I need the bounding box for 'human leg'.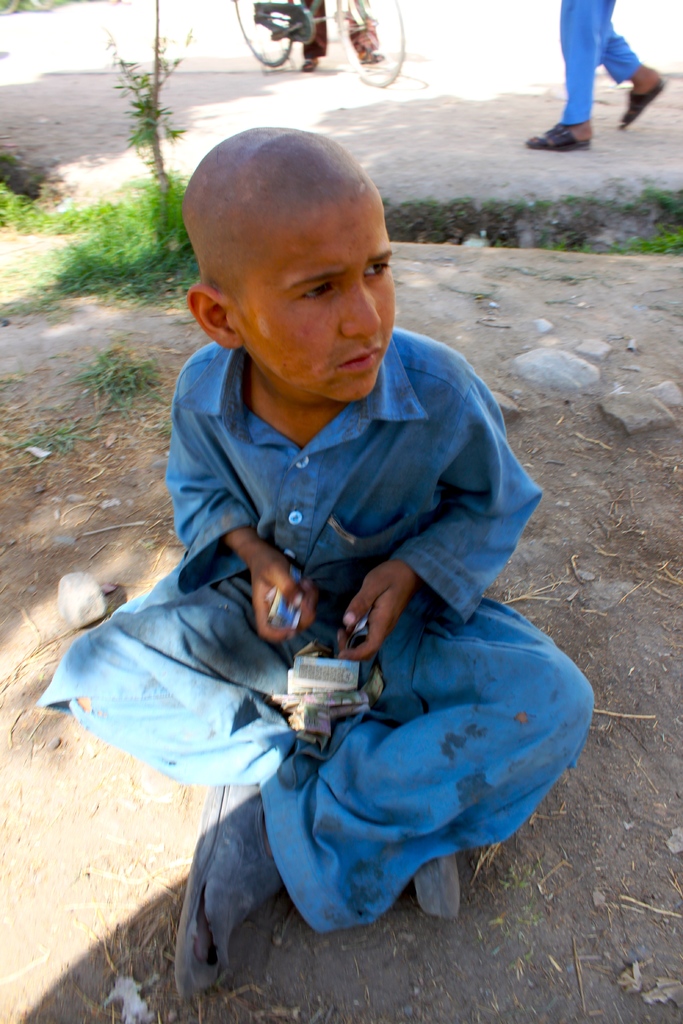
Here it is: x1=38 y1=570 x2=465 y2=925.
